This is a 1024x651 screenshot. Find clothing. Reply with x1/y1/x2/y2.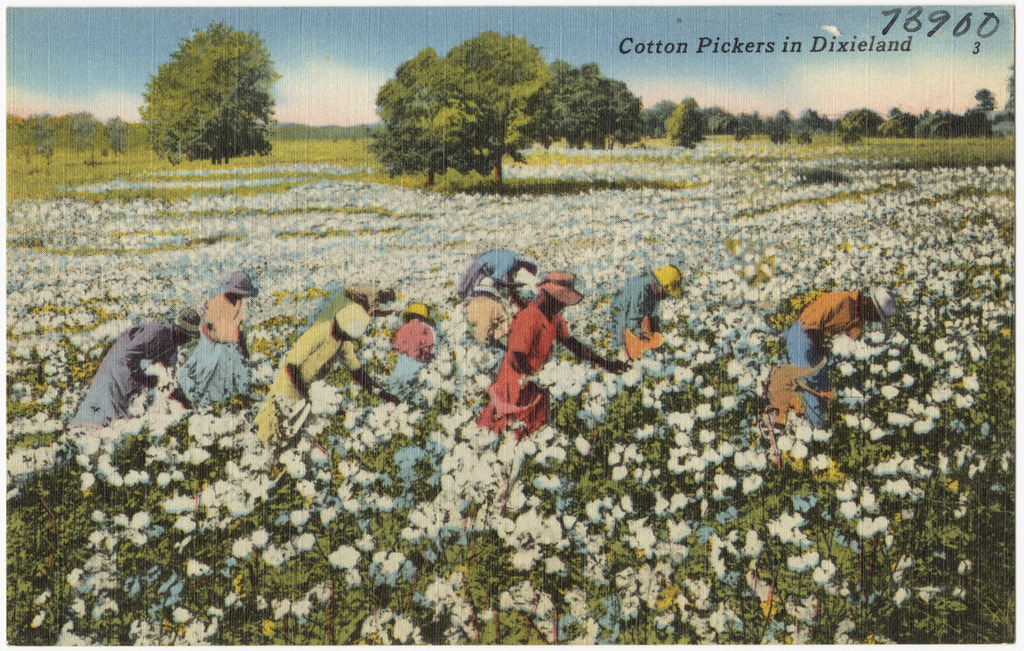
254/319/360/445.
